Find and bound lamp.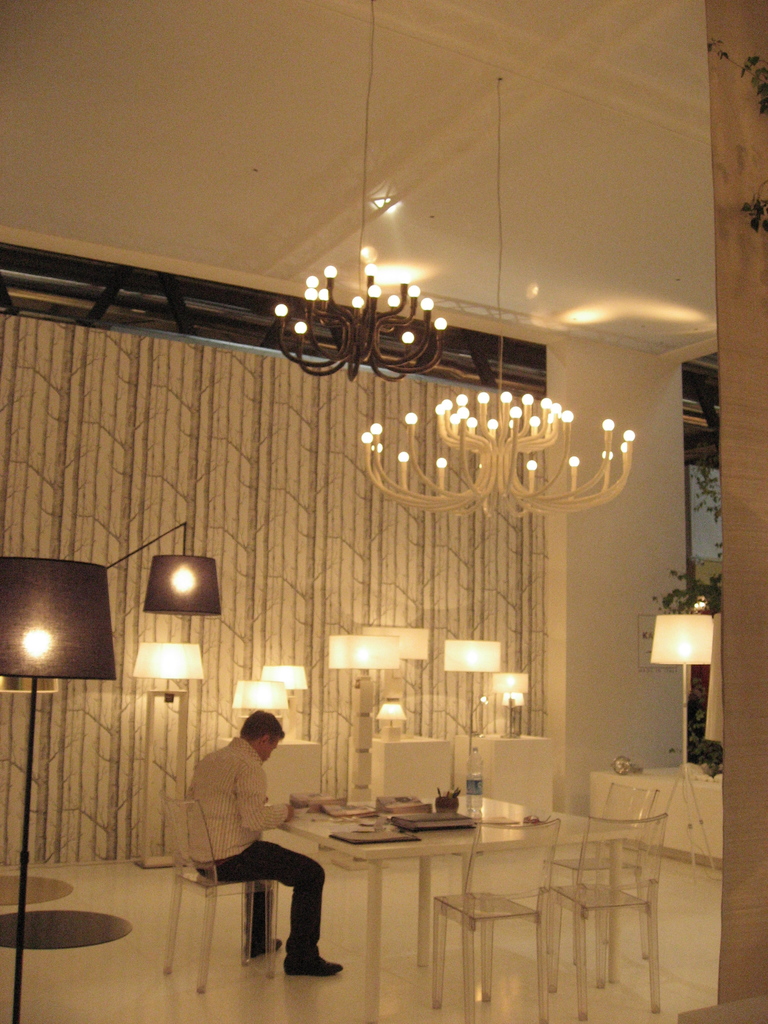
Bound: region(361, 76, 636, 517).
